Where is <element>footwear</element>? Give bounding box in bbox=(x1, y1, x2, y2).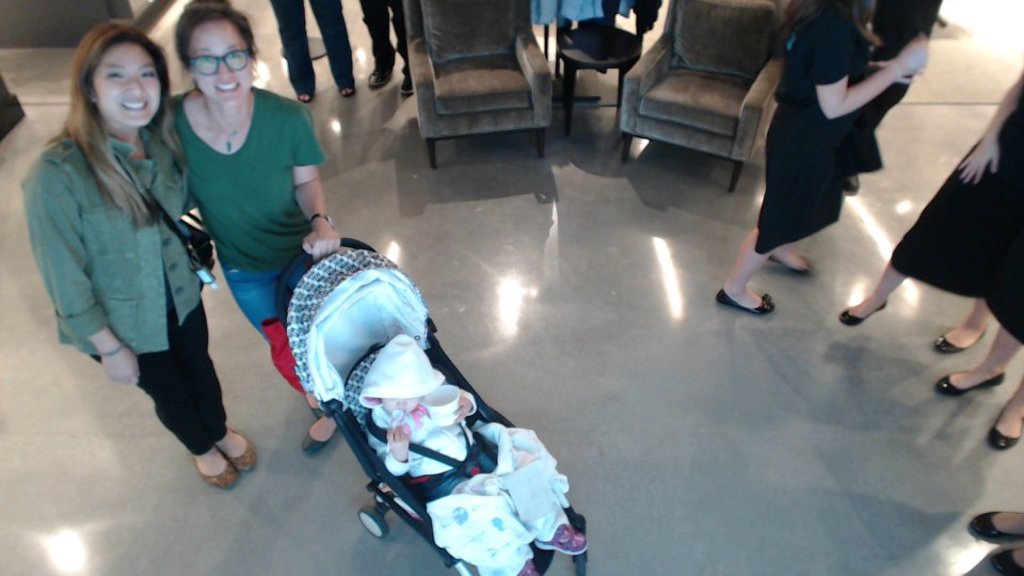
bbox=(302, 430, 331, 458).
